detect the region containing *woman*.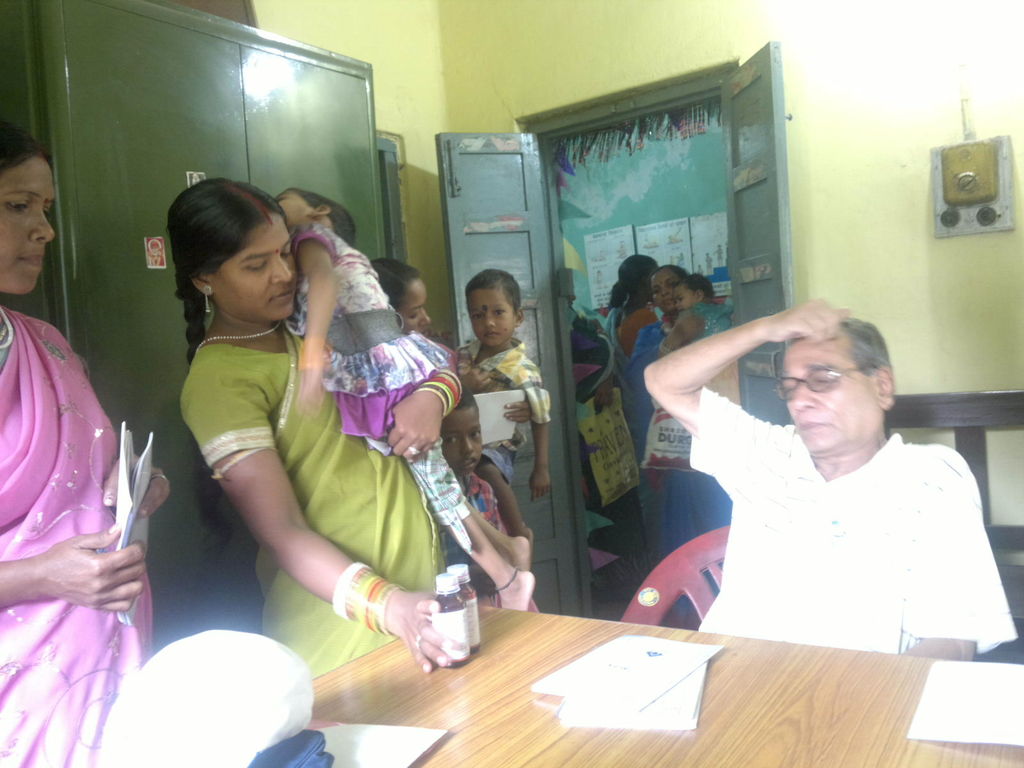
box=[0, 120, 175, 767].
